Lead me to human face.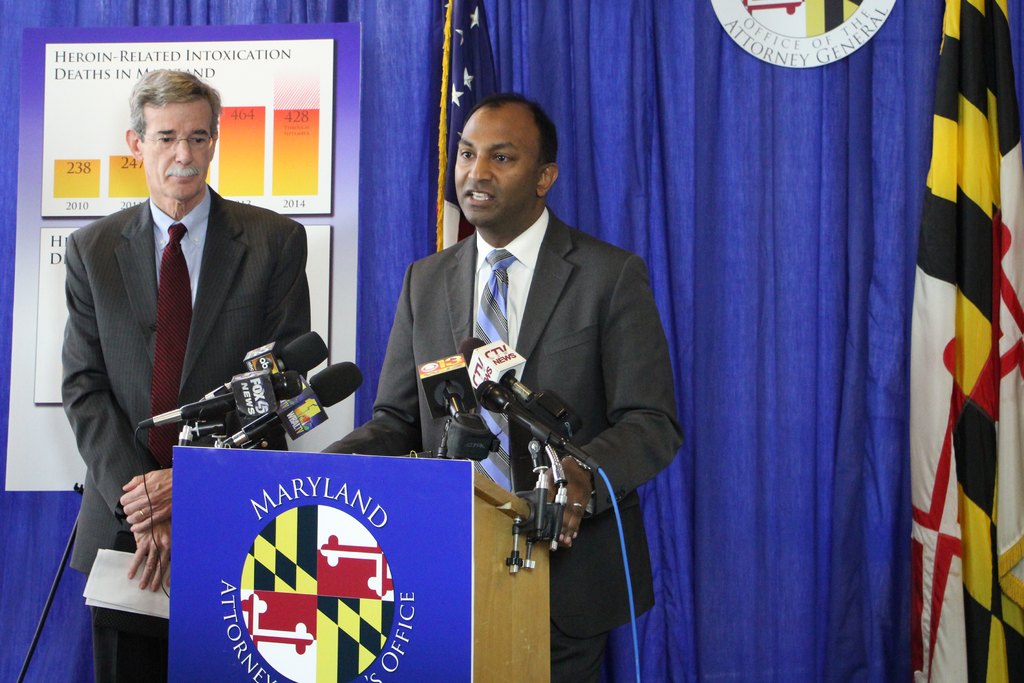
Lead to 140, 89, 216, 204.
